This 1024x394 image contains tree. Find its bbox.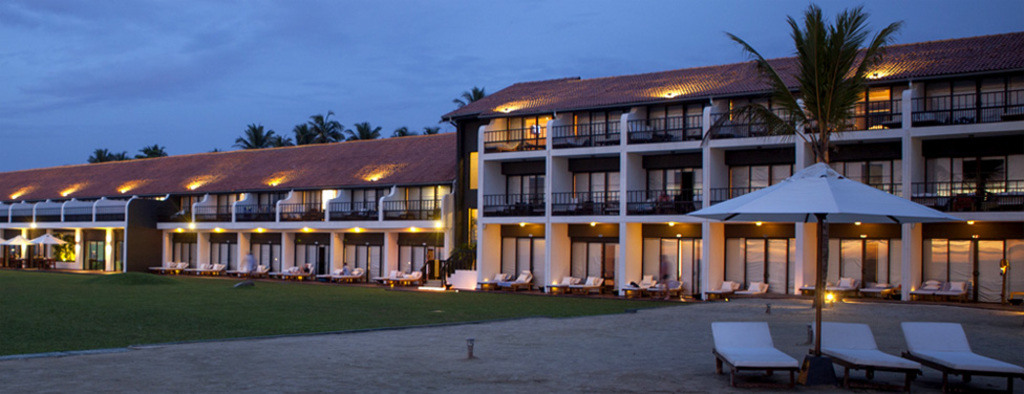
[left=292, top=112, right=345, bottom=143].
